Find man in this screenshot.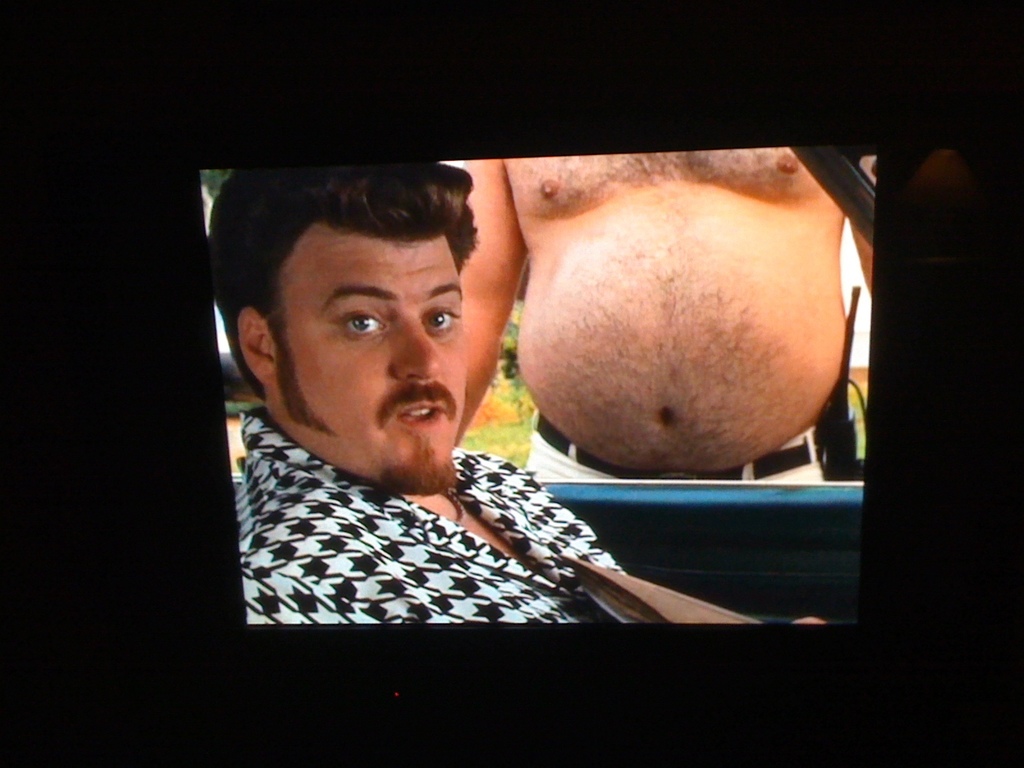
The bounding box for man is (168,191,621,613).
